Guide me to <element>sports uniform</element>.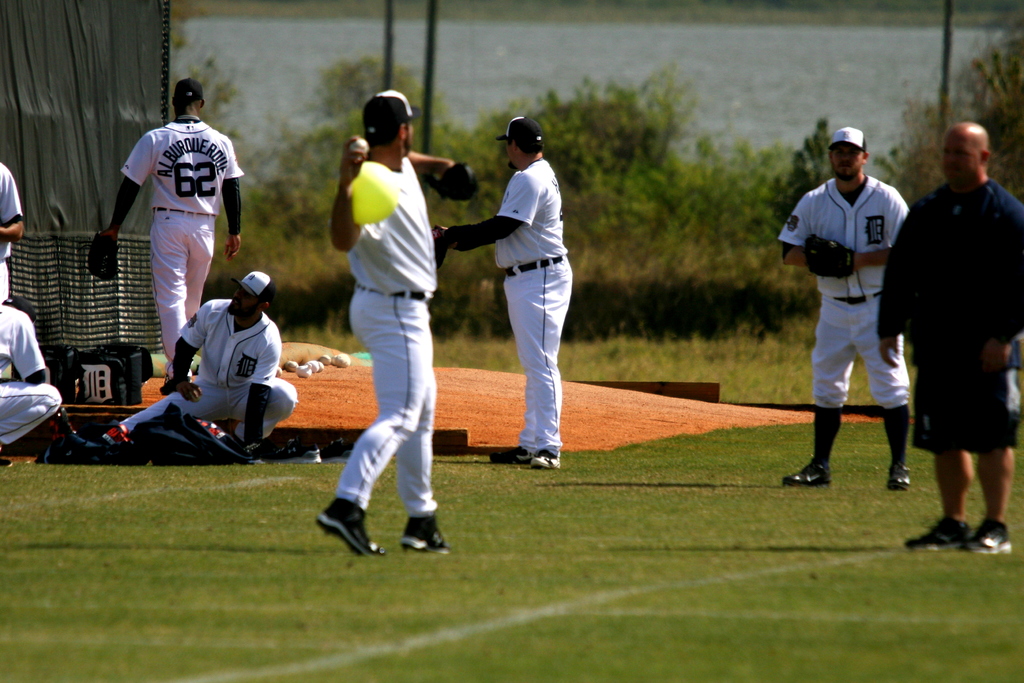
Guidance: 108:303:302:442.
